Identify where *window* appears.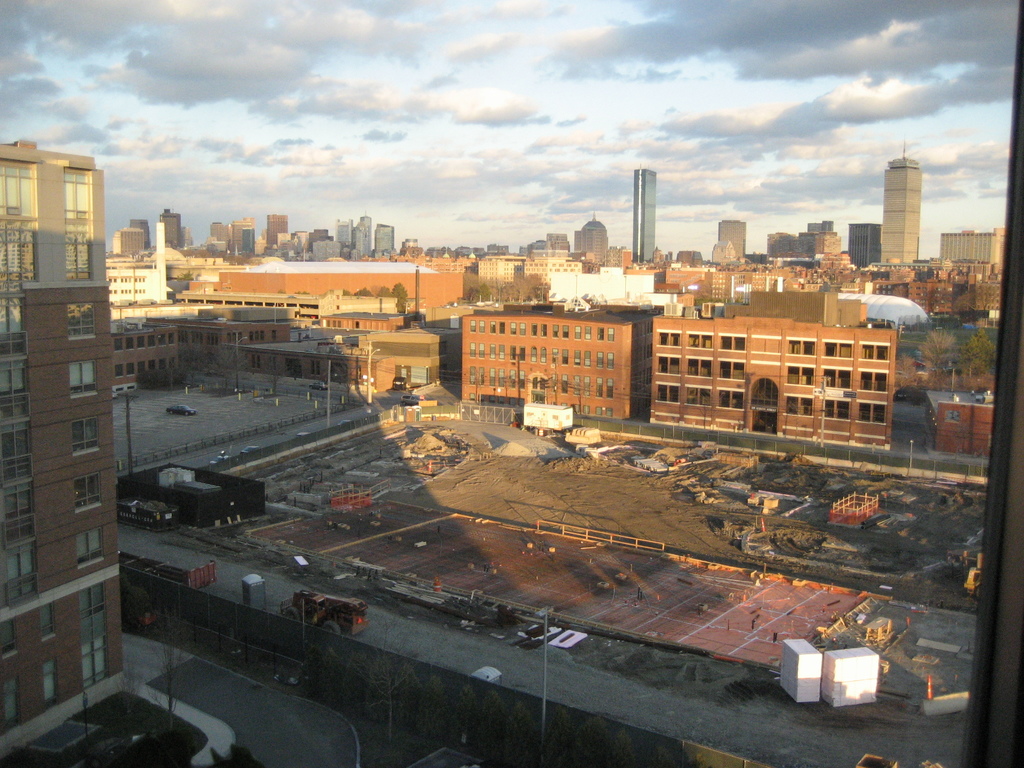
Appears at l=0, t=292, r=29, b=362.
